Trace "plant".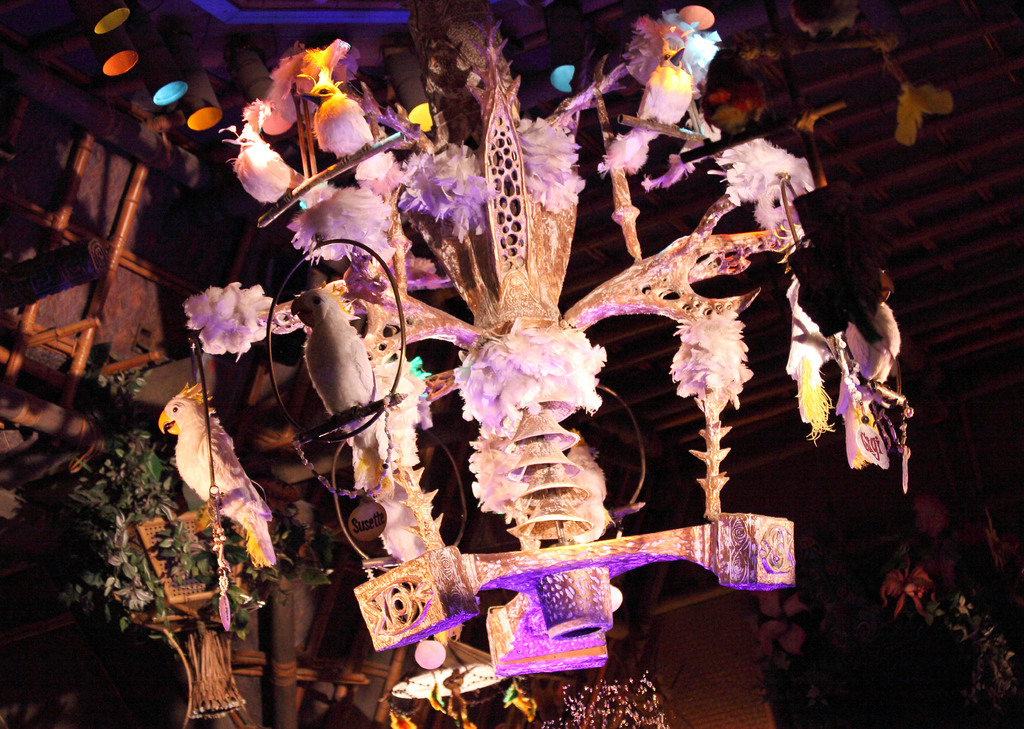
Traced to region(63, 423, 344, 641).
